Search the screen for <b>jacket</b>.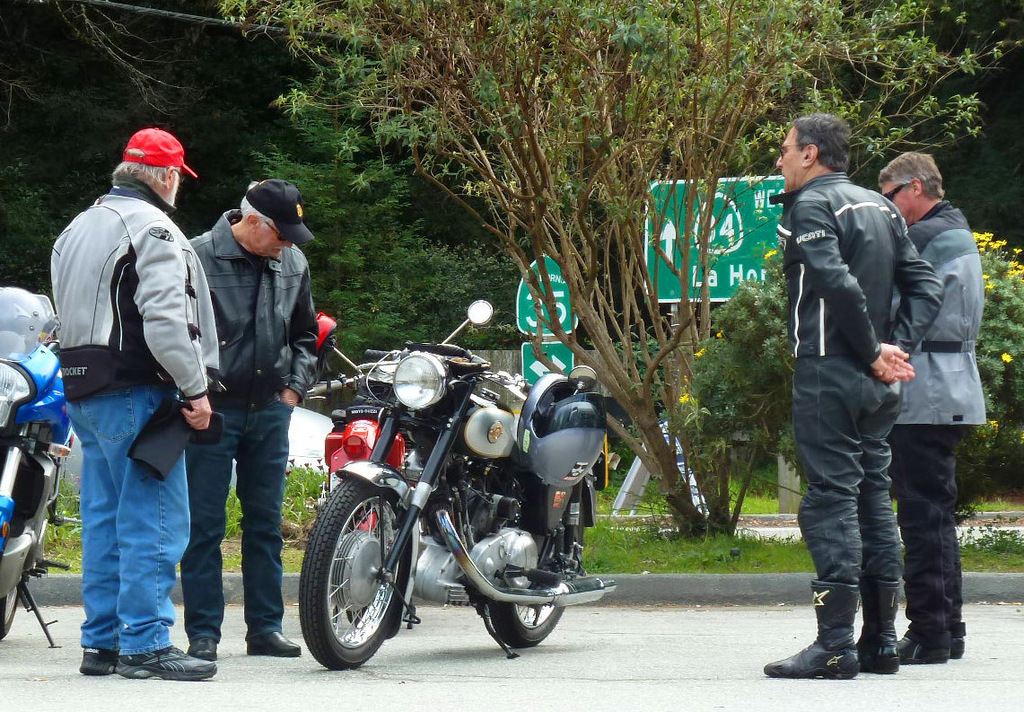
Found at <region>880, 192, 990, 440</region>.
